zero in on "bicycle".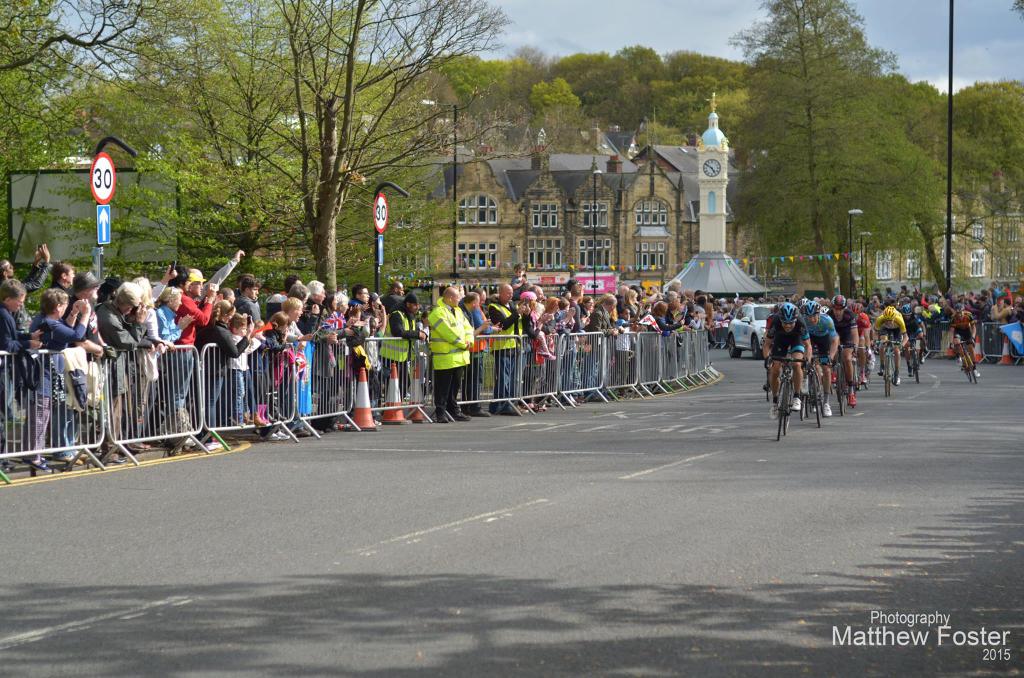
Zeroed in: Rect(762, 356, 808, 440).
